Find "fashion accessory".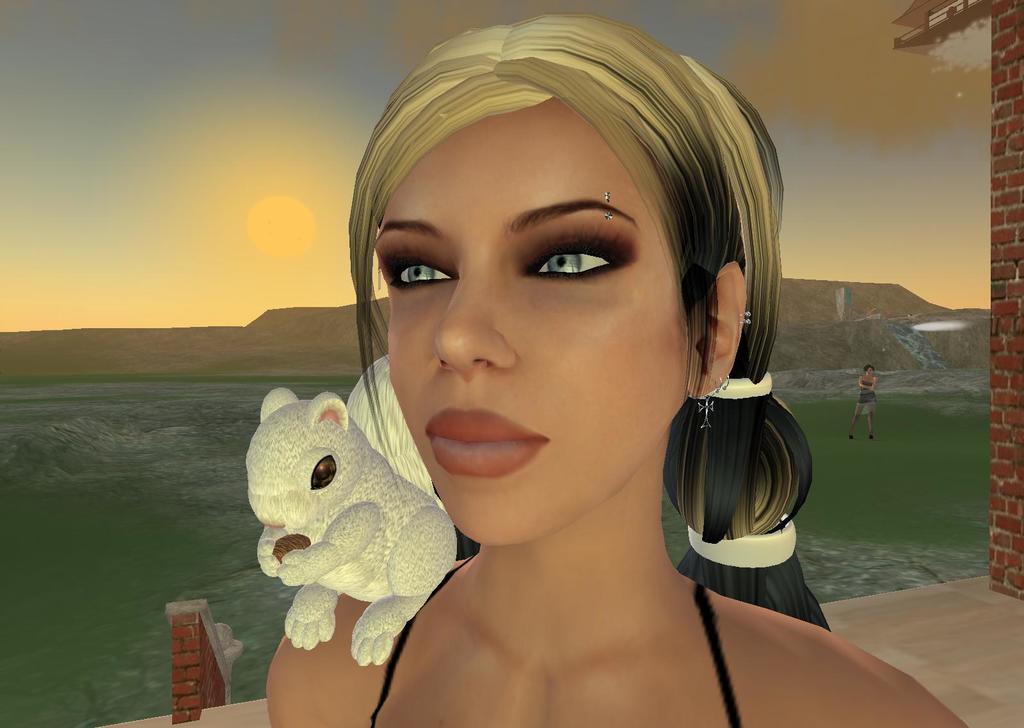
crop(692, 376, 729, 432).
